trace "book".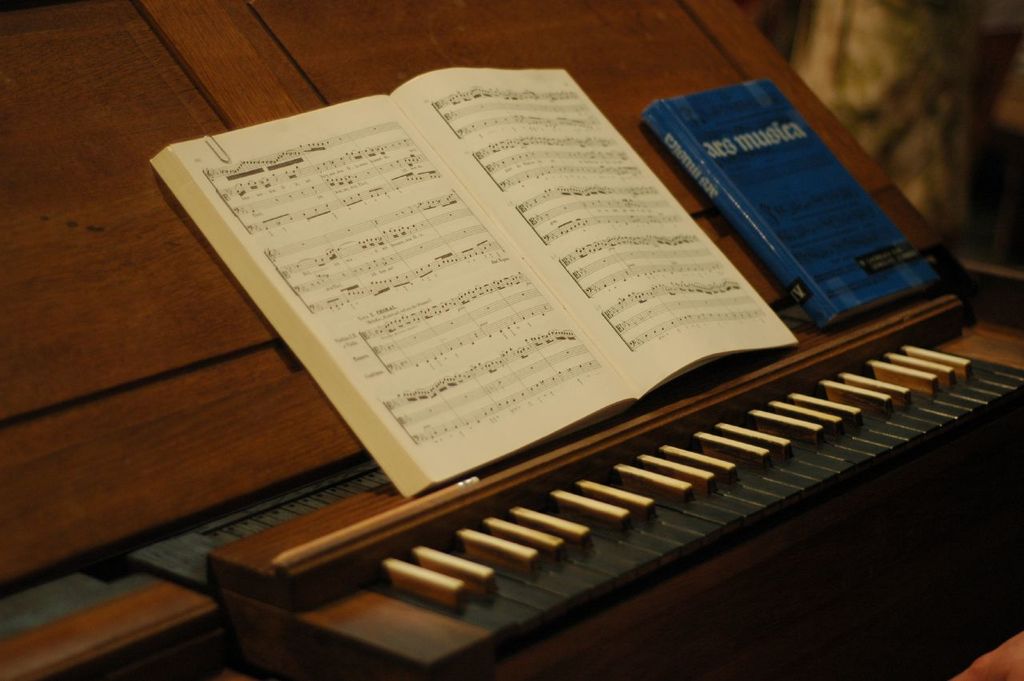
Traced to [left=656, top=89, right=905, bottom=301].
